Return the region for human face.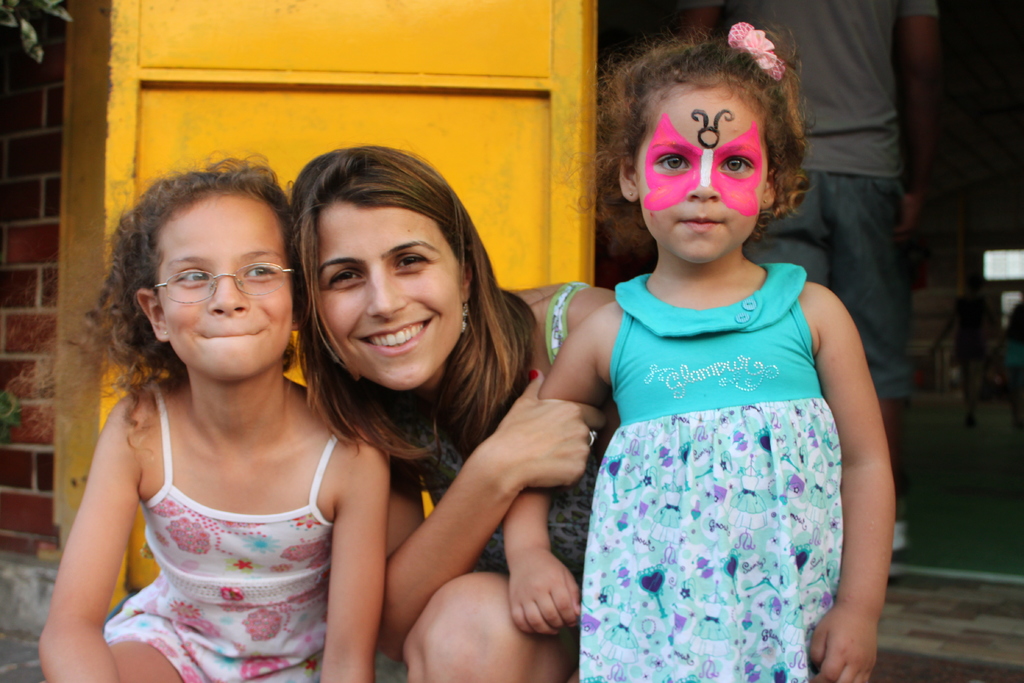
(634,86,772,268).
